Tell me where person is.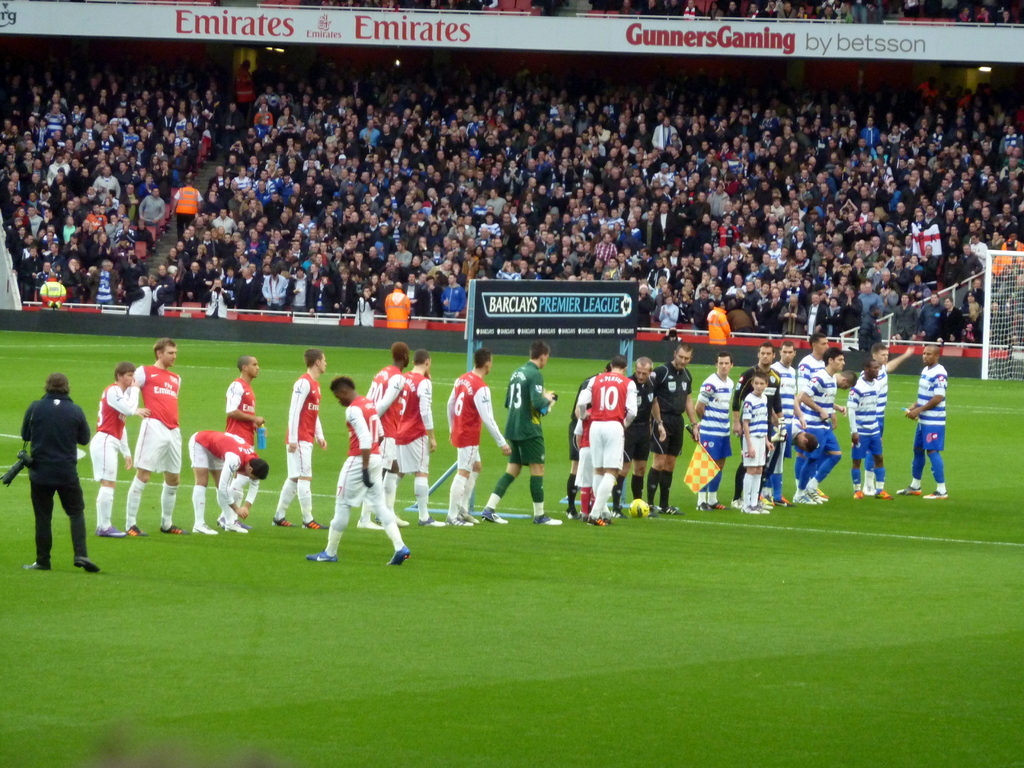
person is at detection(474, 344, 562, 524).
